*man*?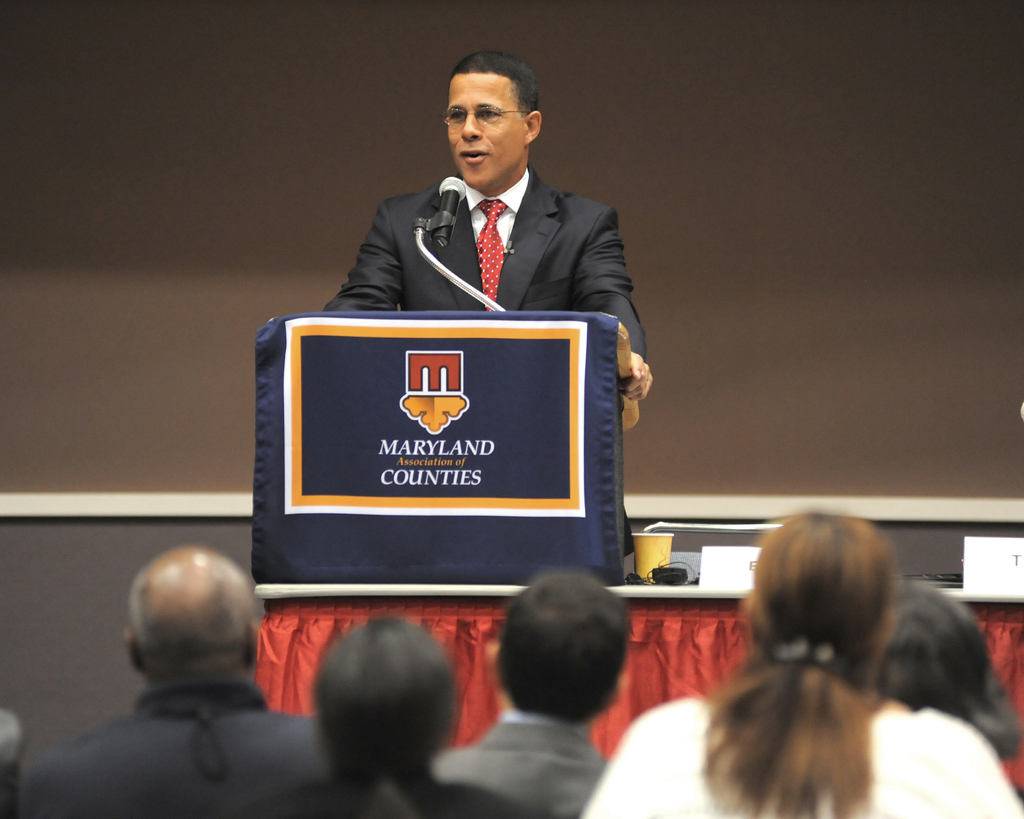
l=305, t=63, r=662, b=435
